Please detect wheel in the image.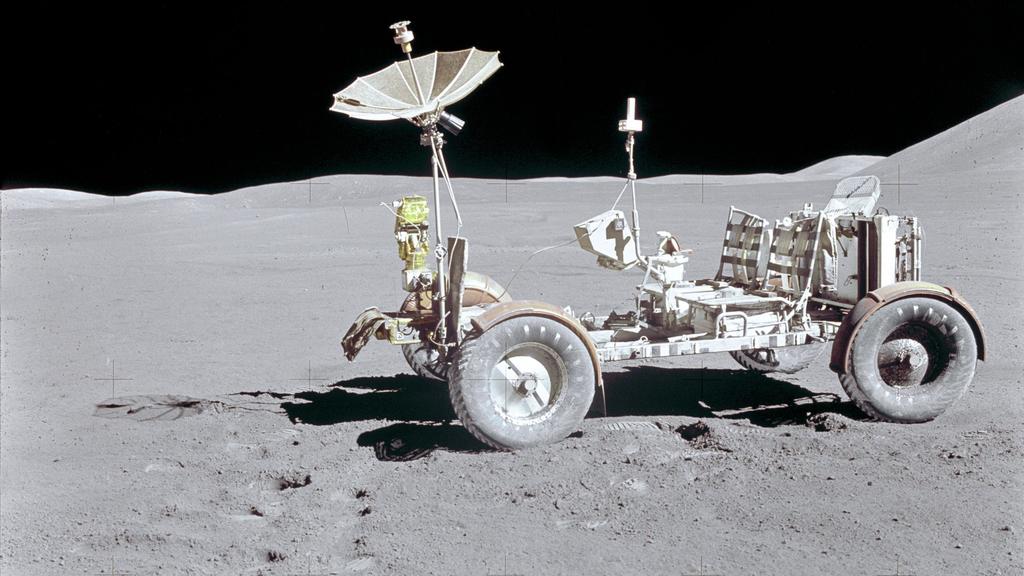
bbox=[401, 342, 446, 386].
